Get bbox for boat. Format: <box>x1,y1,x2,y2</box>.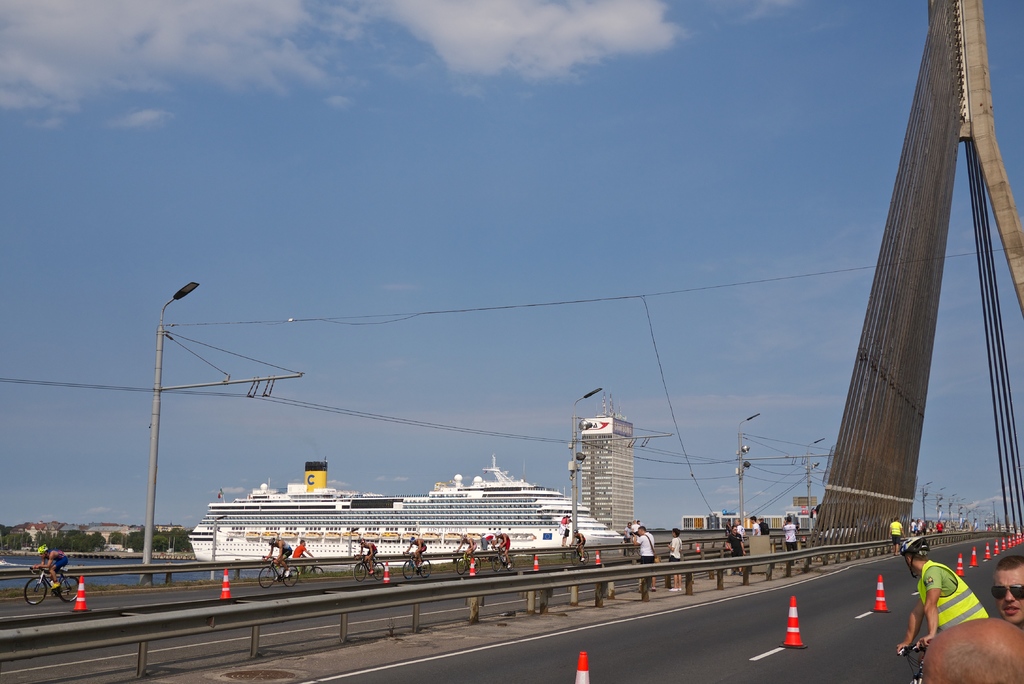
<box>184,449,631,571</box>.
